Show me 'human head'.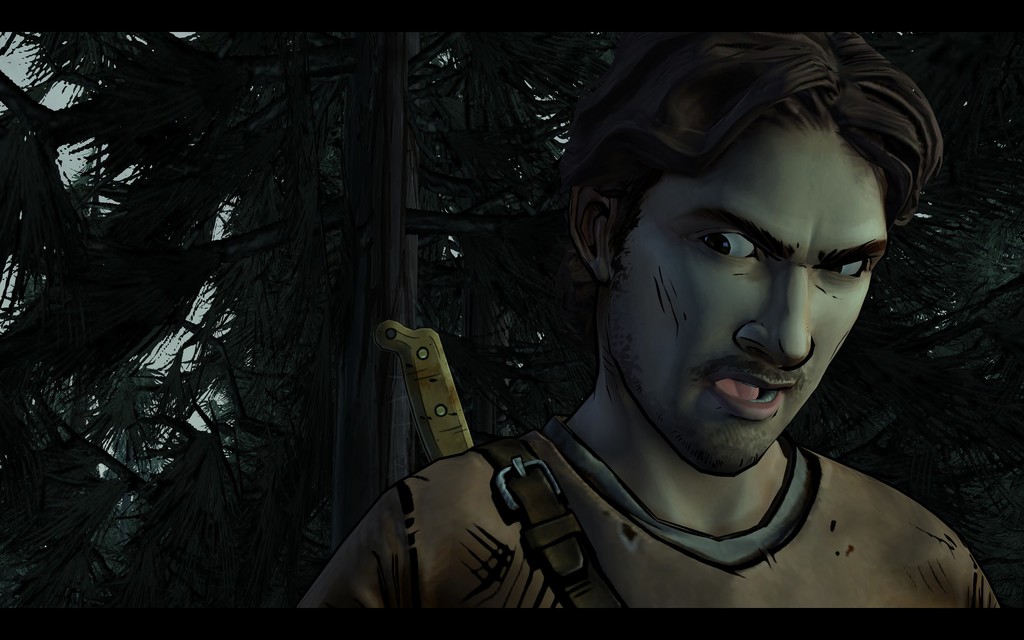
'human head' is here: detection(588, 26, 935, 461).
